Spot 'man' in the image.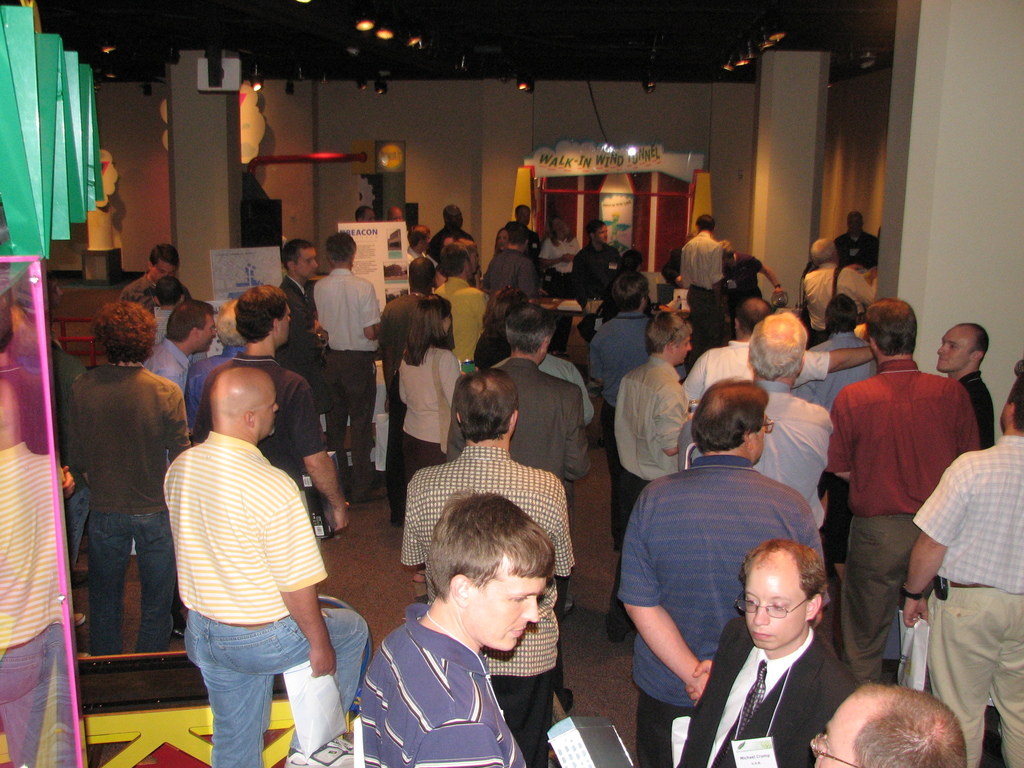
'man' found at [left=833, top=212, right=880, bottom=266].
